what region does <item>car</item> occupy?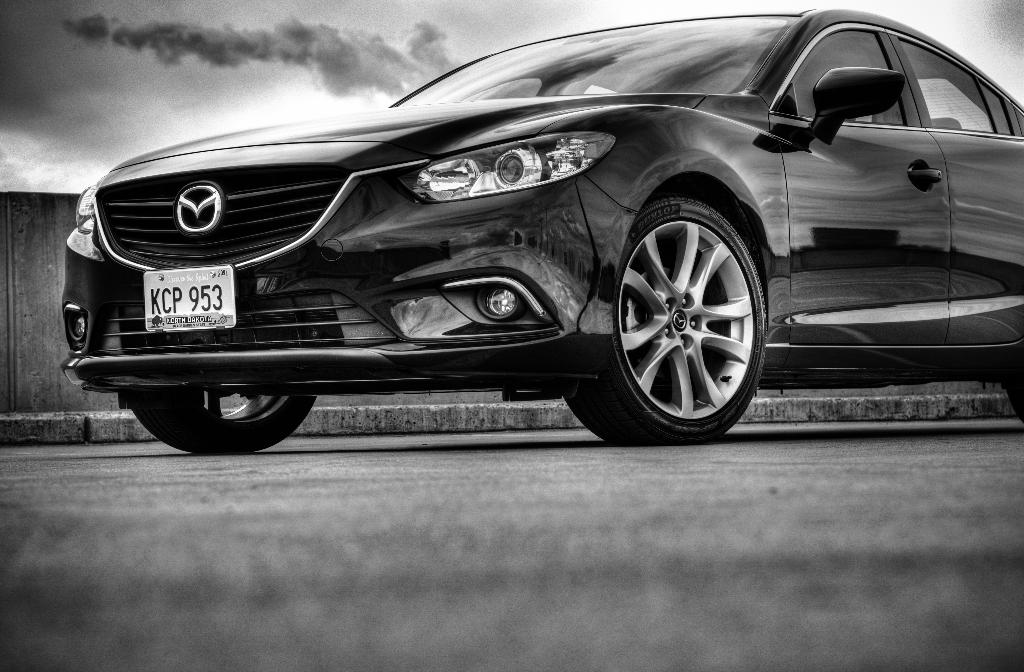
box=[54, 0, 1023, 447].
